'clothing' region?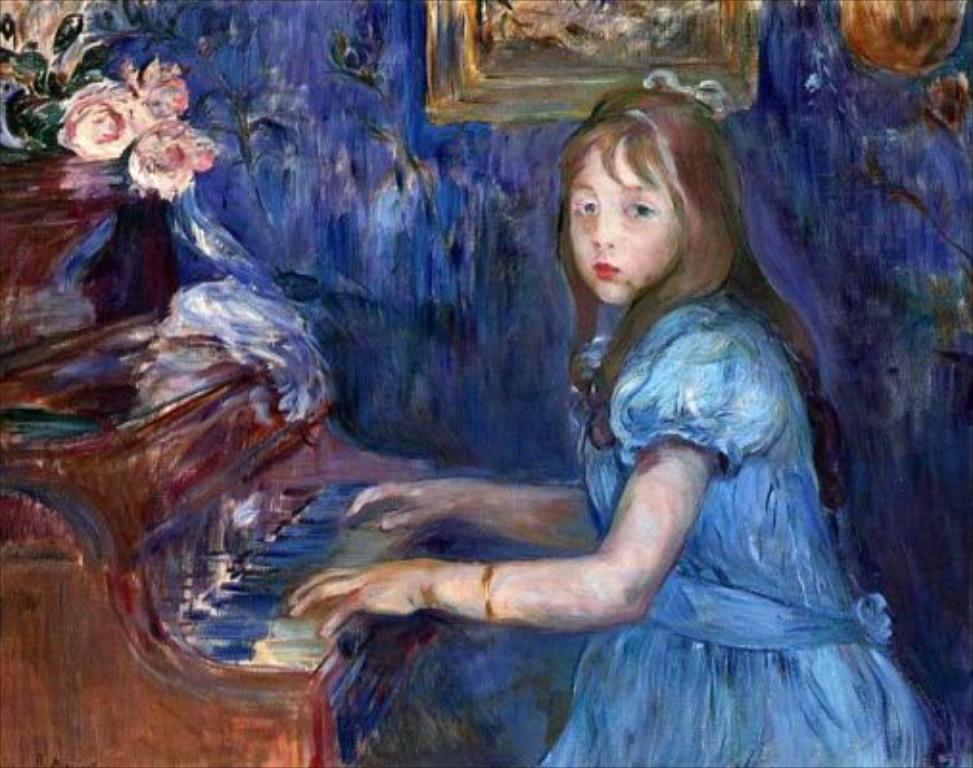
537, 296, 927, 766
